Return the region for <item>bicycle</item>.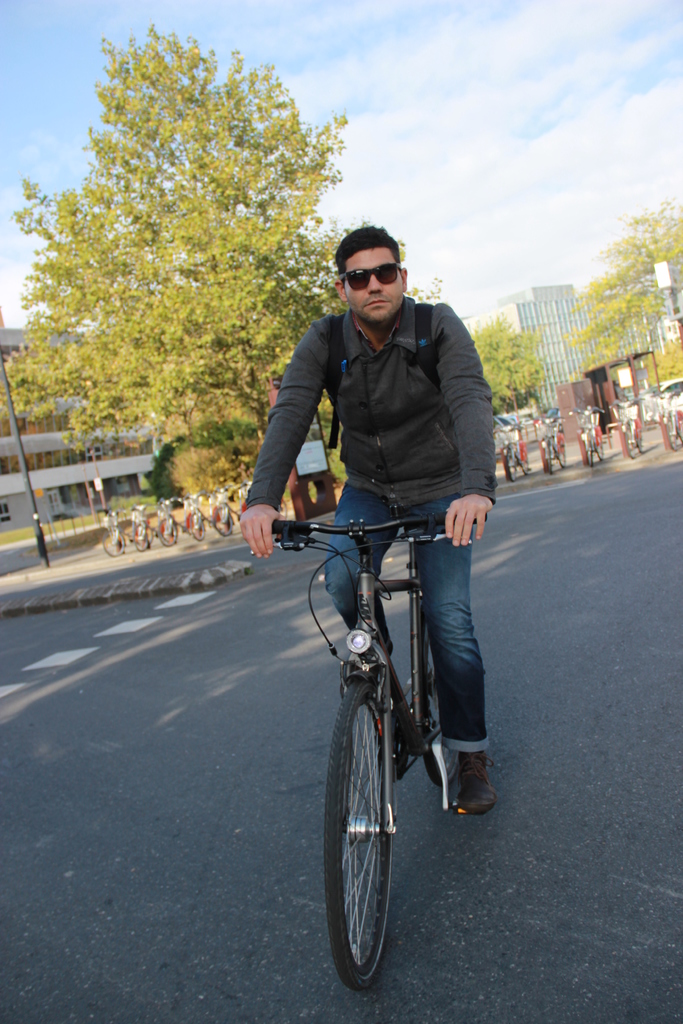
Rect(533, 413, 559, 471).
